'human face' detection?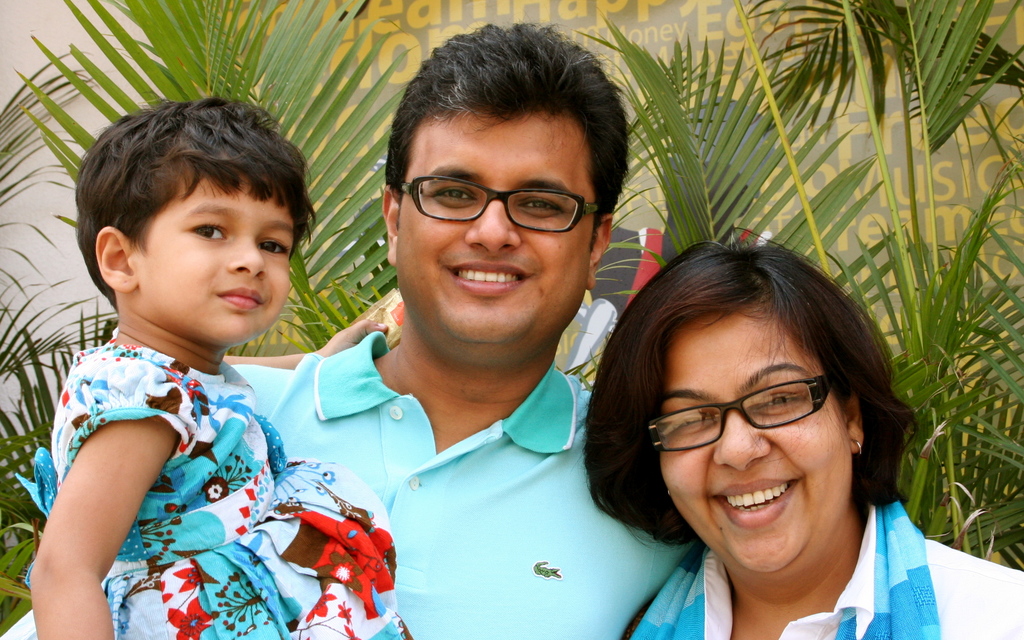
(386,103,600,358)
